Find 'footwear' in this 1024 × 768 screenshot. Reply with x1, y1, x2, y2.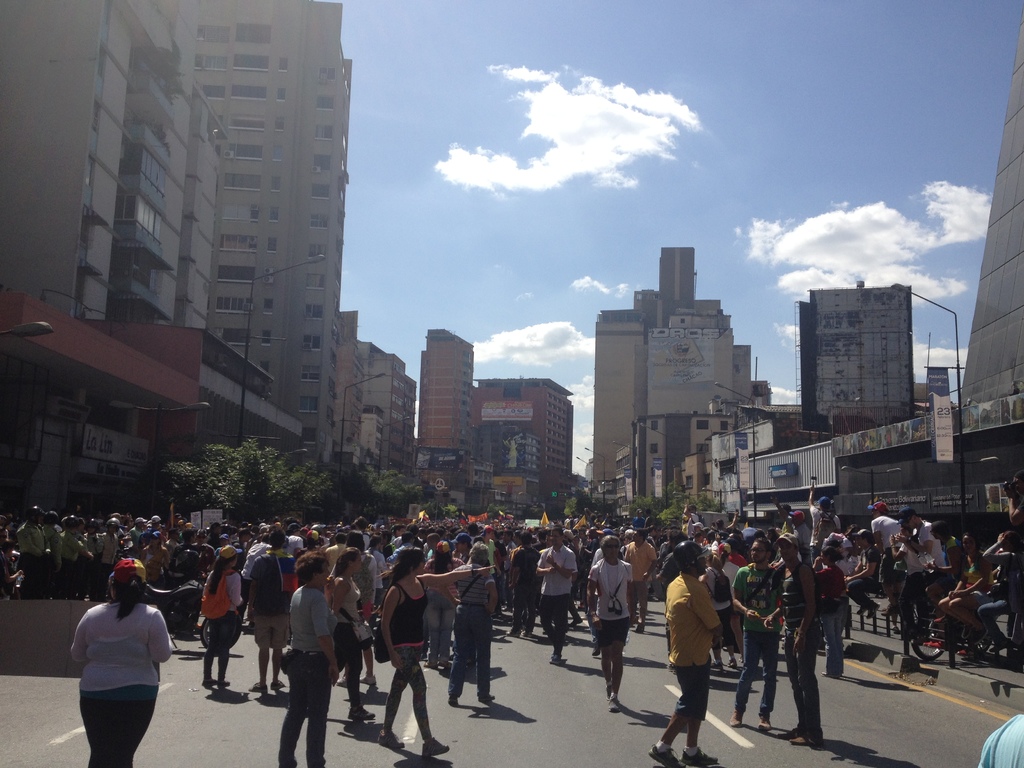
706, 659, 727, 668.
